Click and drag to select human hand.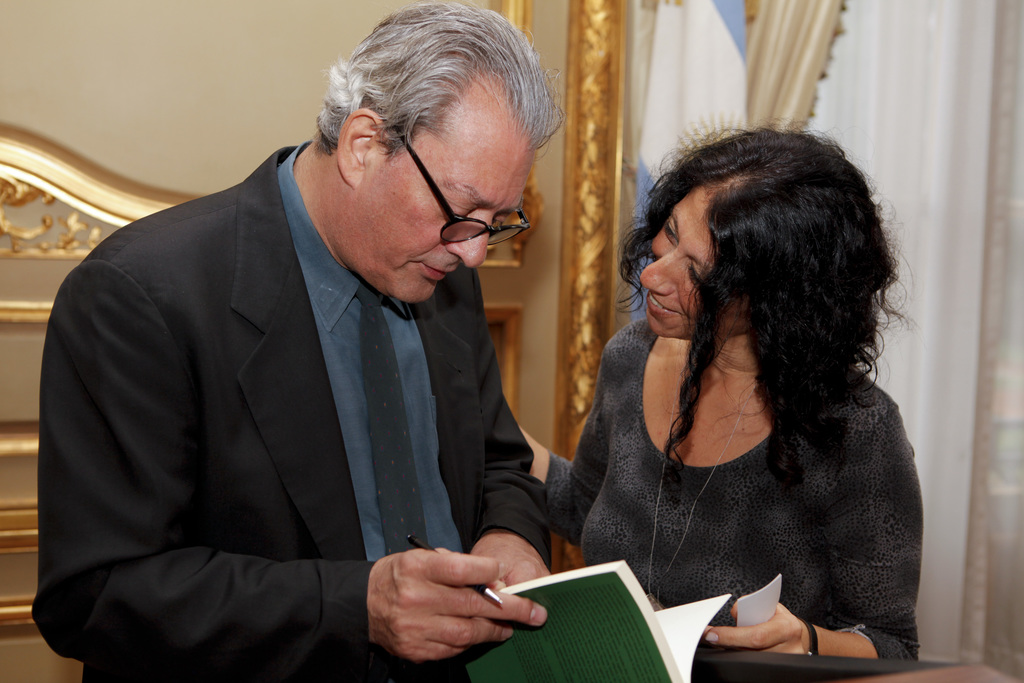
Selection: <bbox>699, 600, 813, 658</bbox>.
